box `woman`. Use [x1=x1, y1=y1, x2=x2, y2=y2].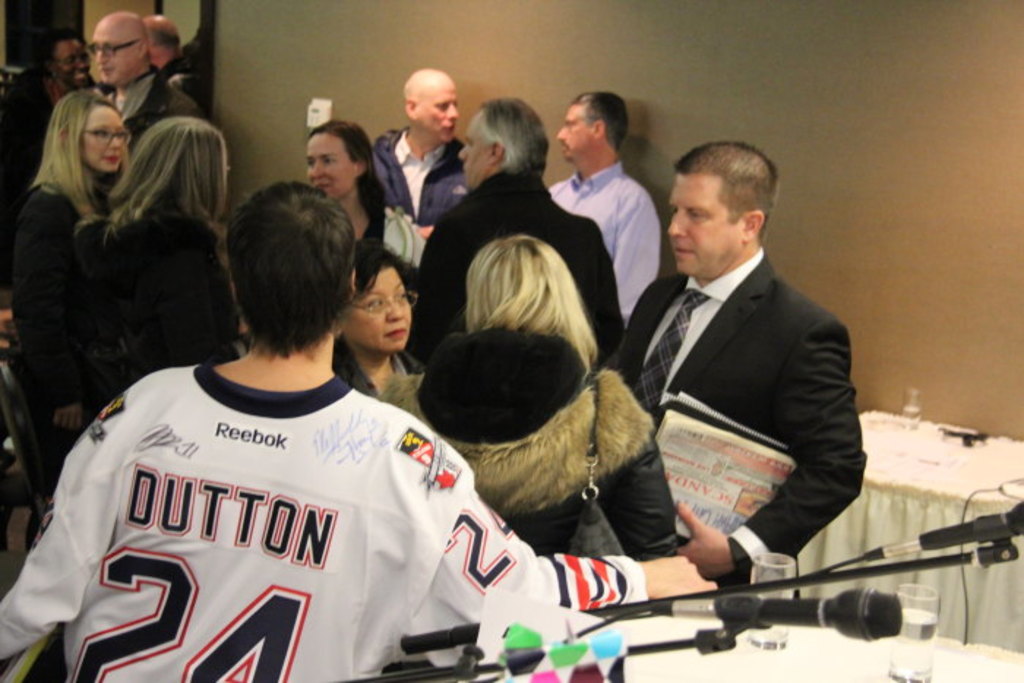
[x1=383, y1=237, x2=686, y2=560].
